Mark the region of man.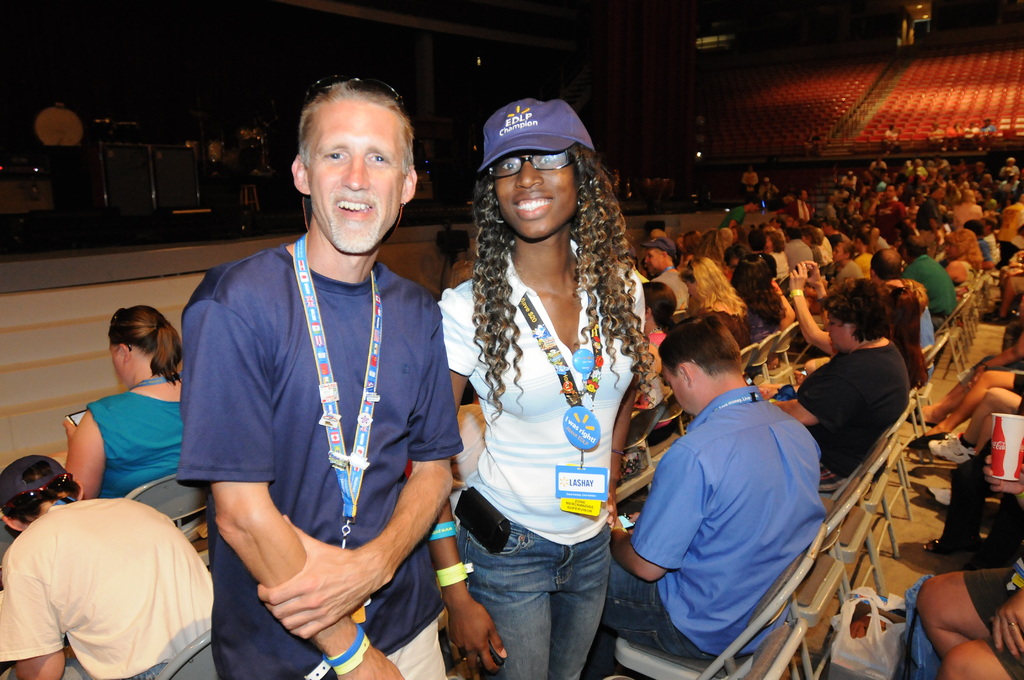
Region: <region>842, 170, 858, 191</region>.
